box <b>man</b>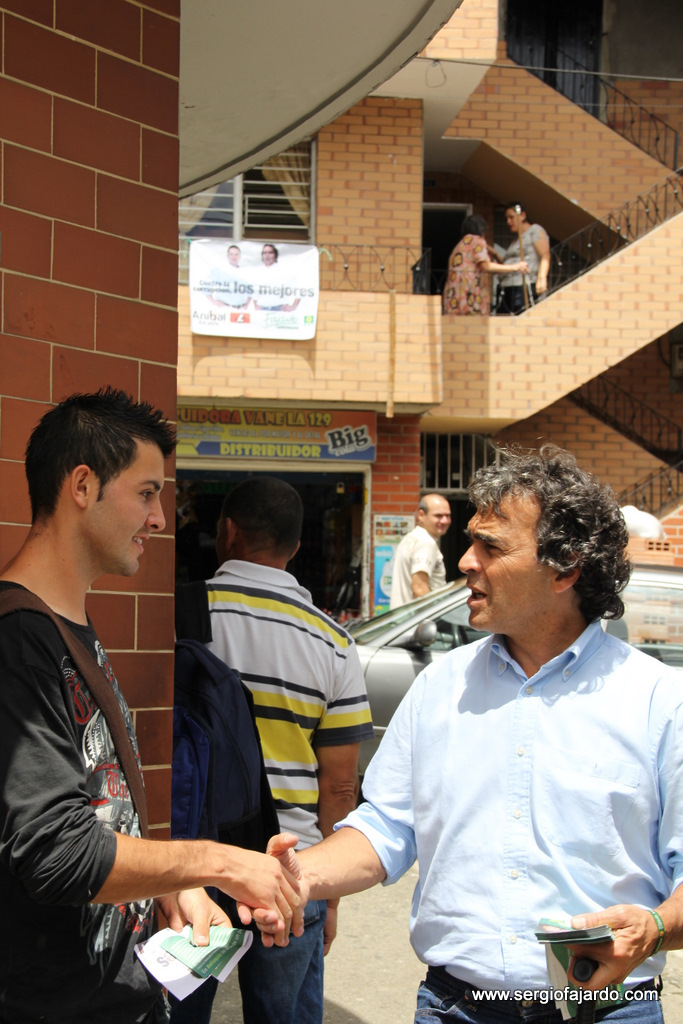
[354,459,666,1010]
